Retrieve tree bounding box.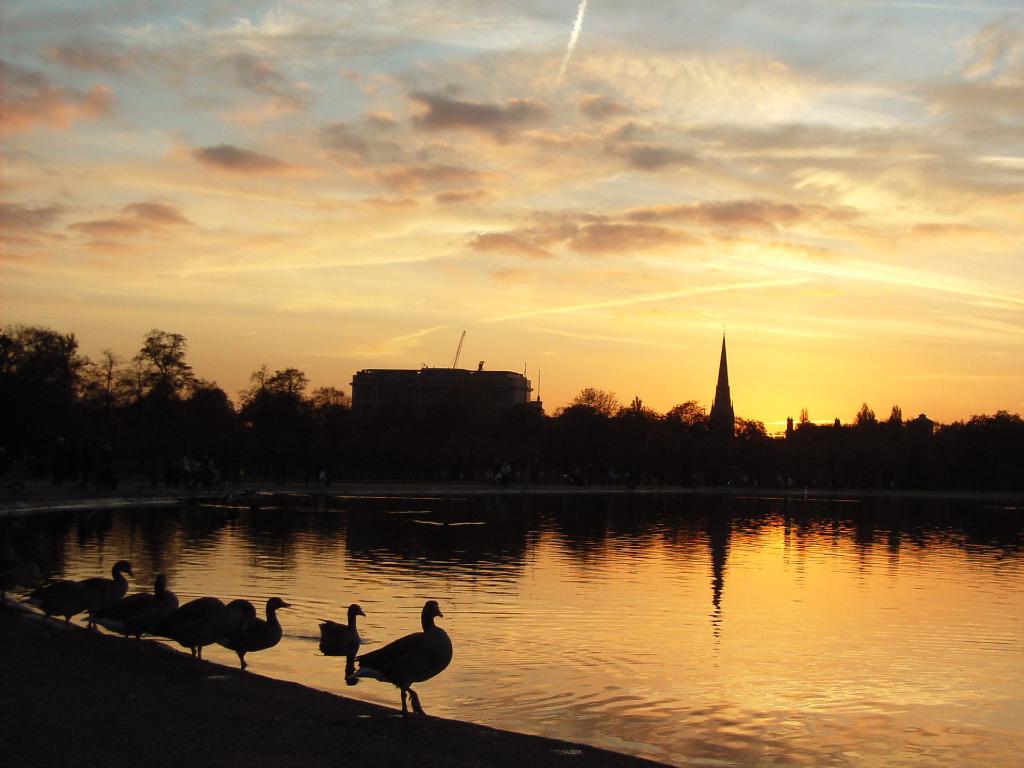
Bounding box: Rect(0, 323, 92, 449).
